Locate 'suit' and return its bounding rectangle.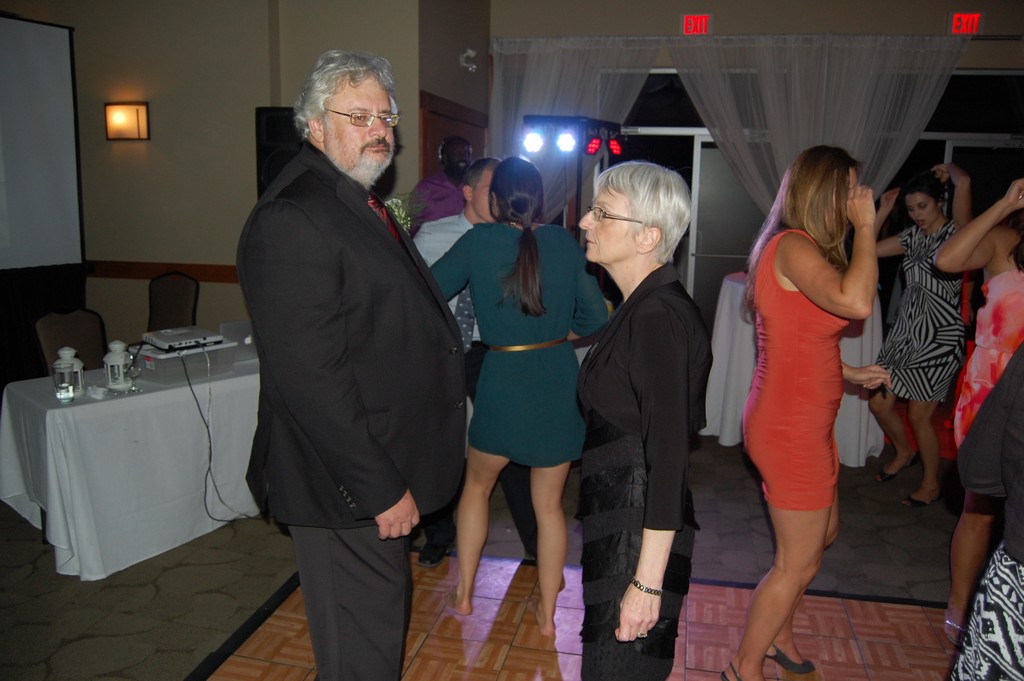
BBox(237, 142, 461, 680).
